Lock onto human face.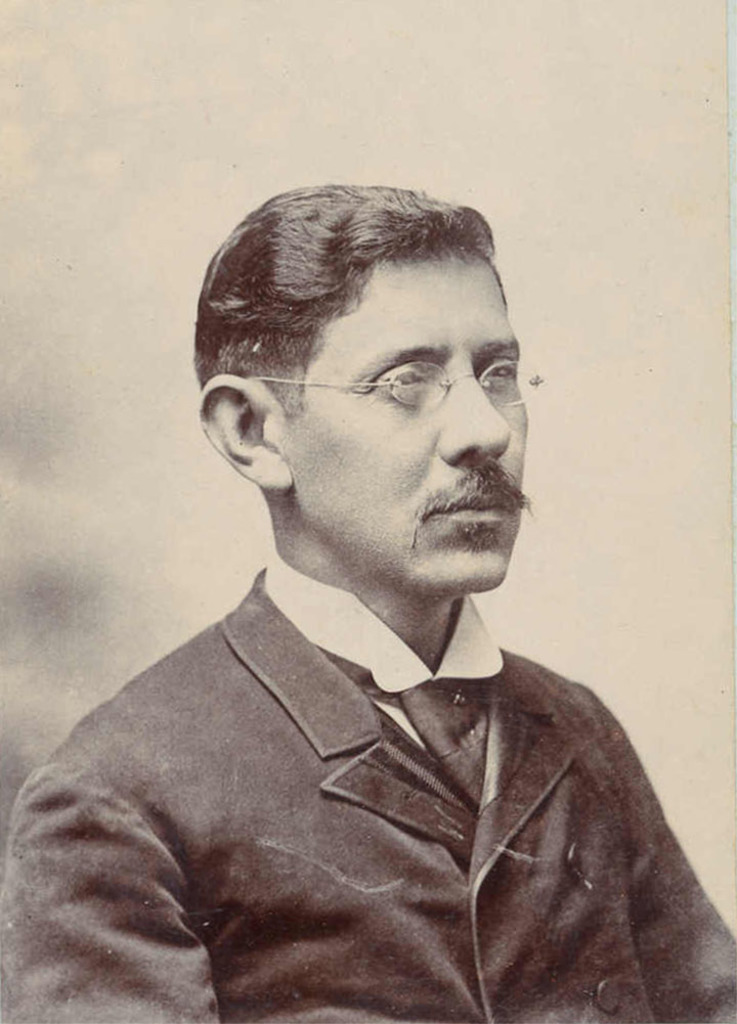
Locked: left=279, top=256, right=523, bottom=604.
